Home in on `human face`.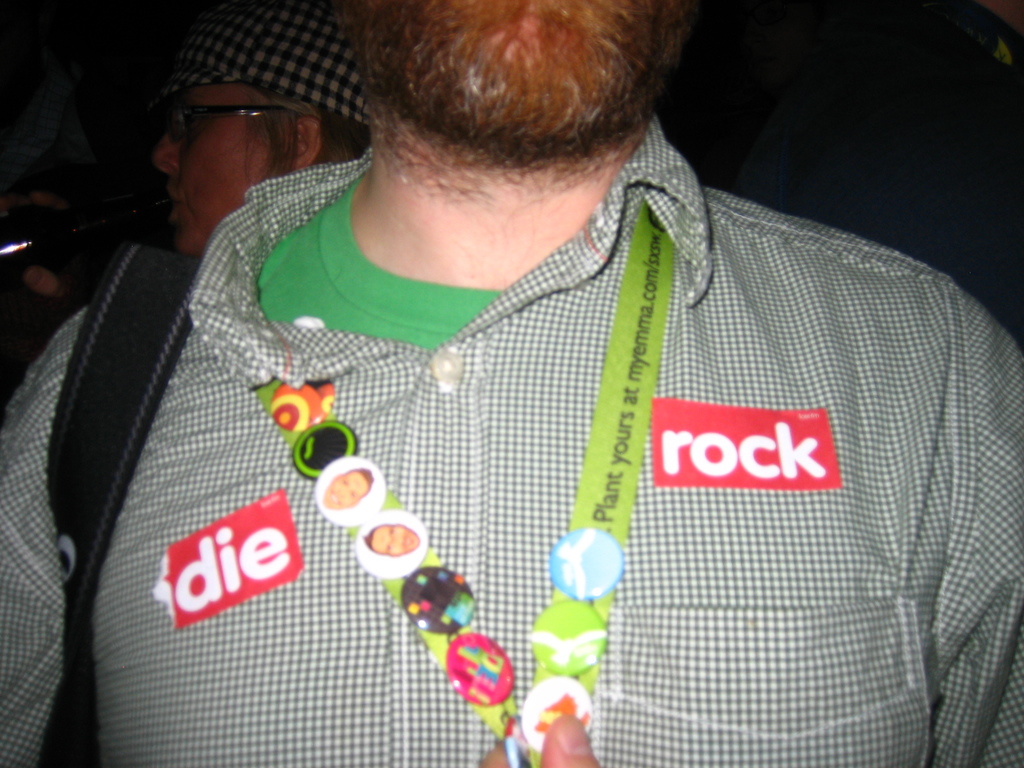
Homed in at (x1=330, y1=0, x2=690, y2=151).
